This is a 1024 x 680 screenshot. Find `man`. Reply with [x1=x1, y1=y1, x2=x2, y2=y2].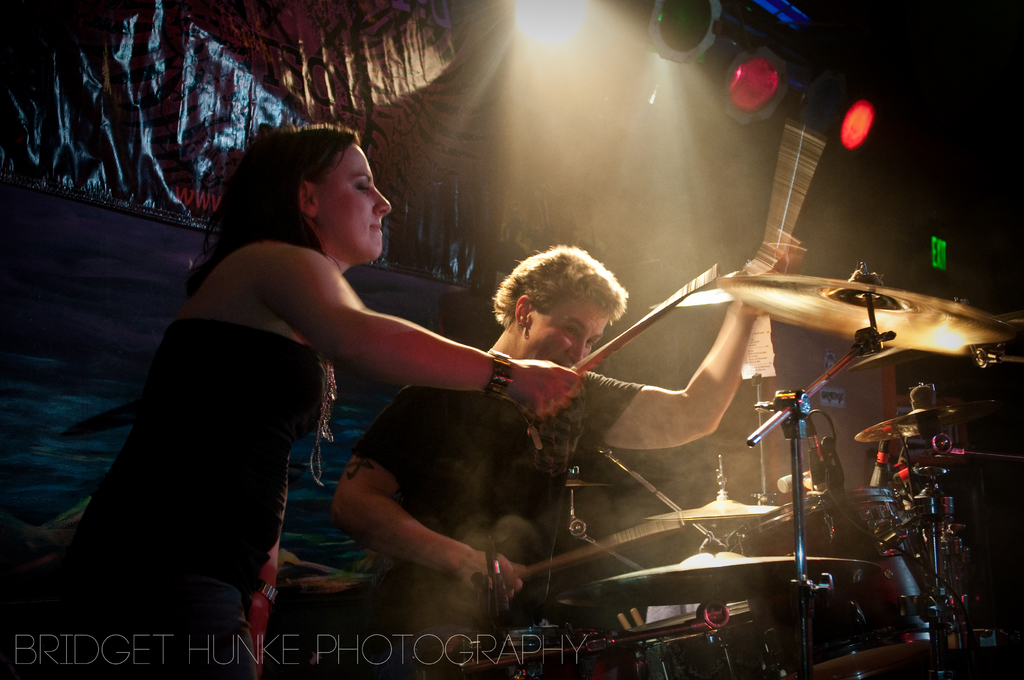
[x1=328, y1=232, x2=773, y2=605].
